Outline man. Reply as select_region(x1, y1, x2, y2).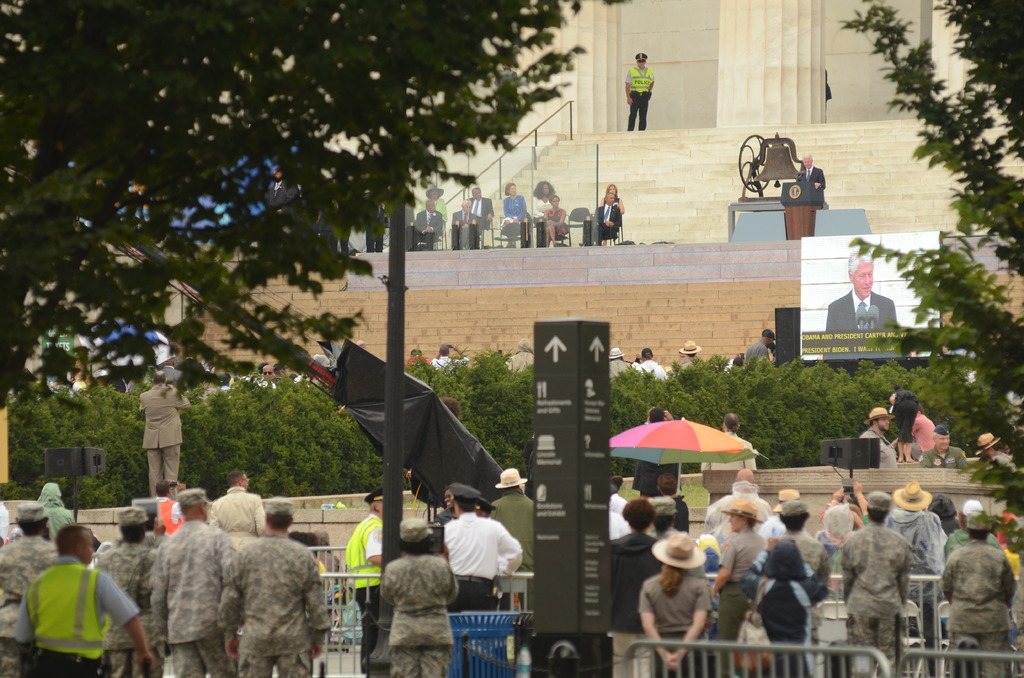
select_region(407, 348, 431, 369).
